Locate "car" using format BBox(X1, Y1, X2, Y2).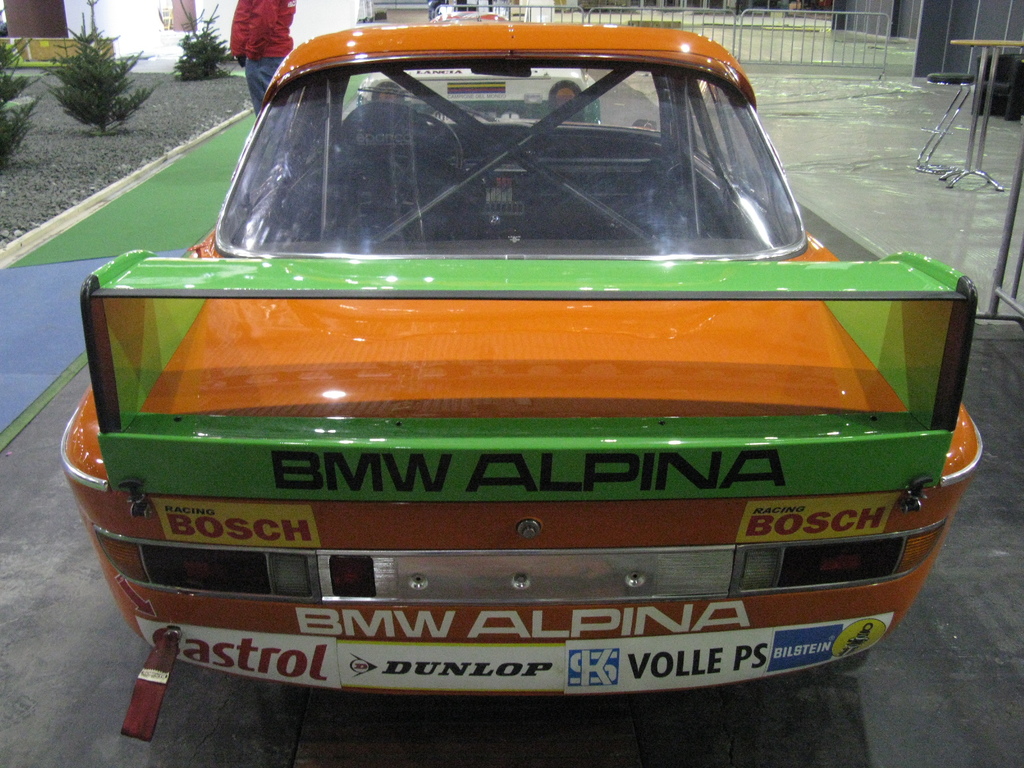
BBox(55, 24, 991, 748).
